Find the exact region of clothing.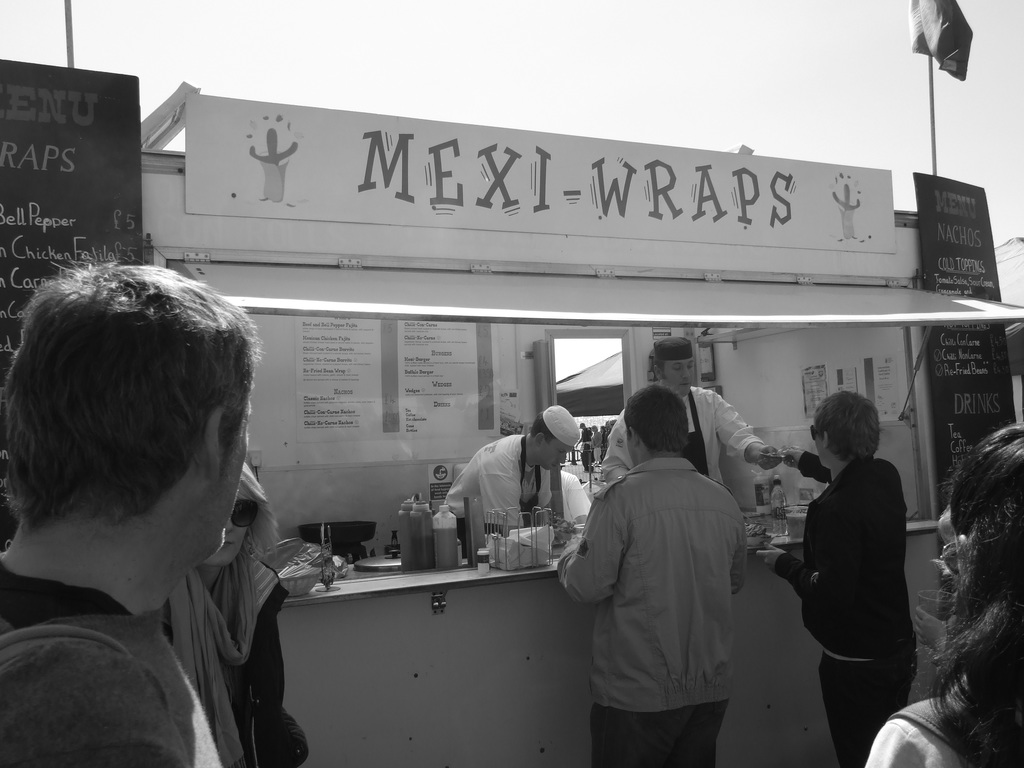
Exact region: bbox(0, 555, 224, 767).
